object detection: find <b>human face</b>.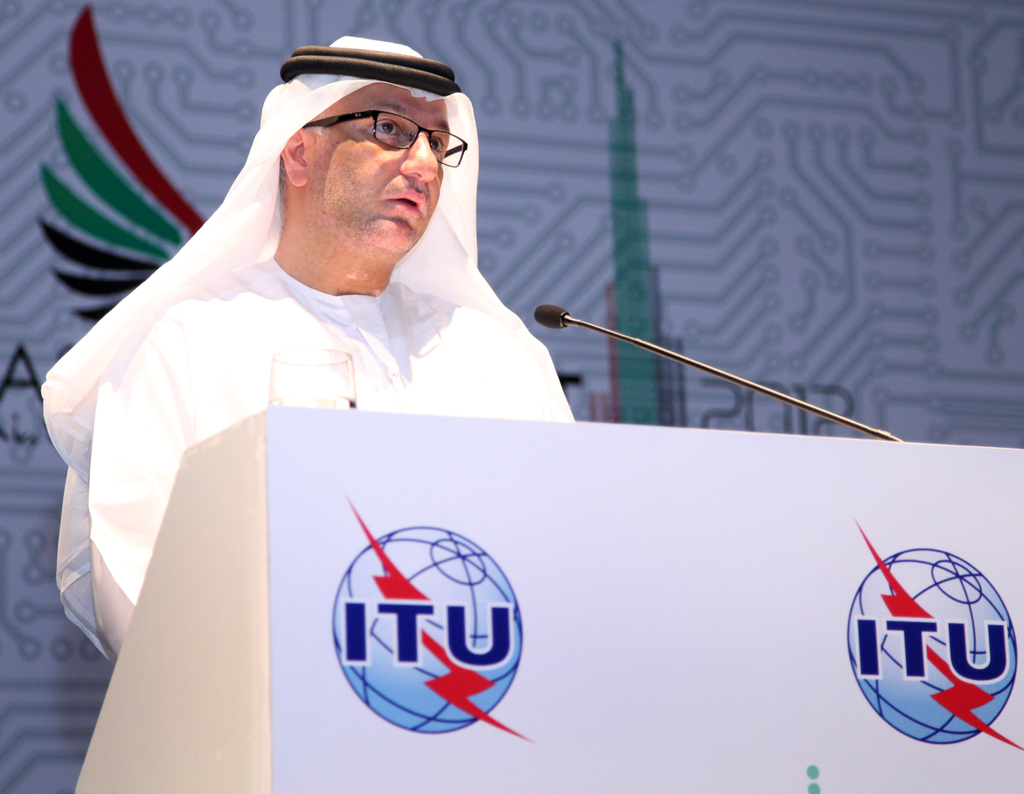
(312, 76, 449, 241).
